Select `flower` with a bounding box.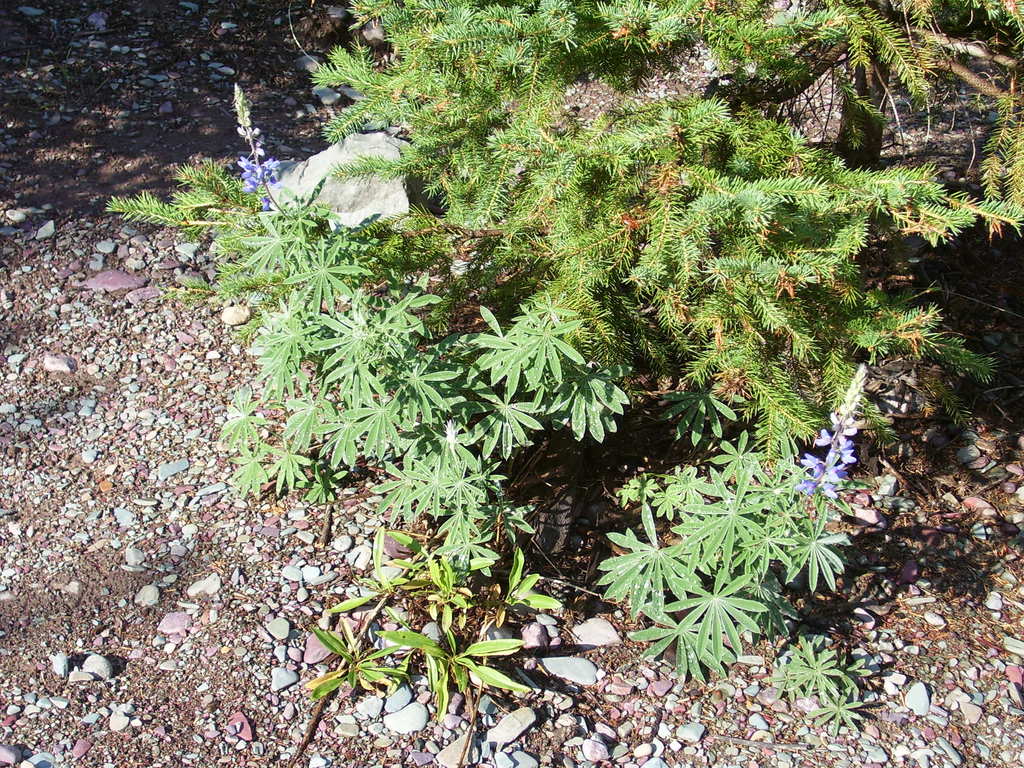
select_region(819, 429, 835, 445).
